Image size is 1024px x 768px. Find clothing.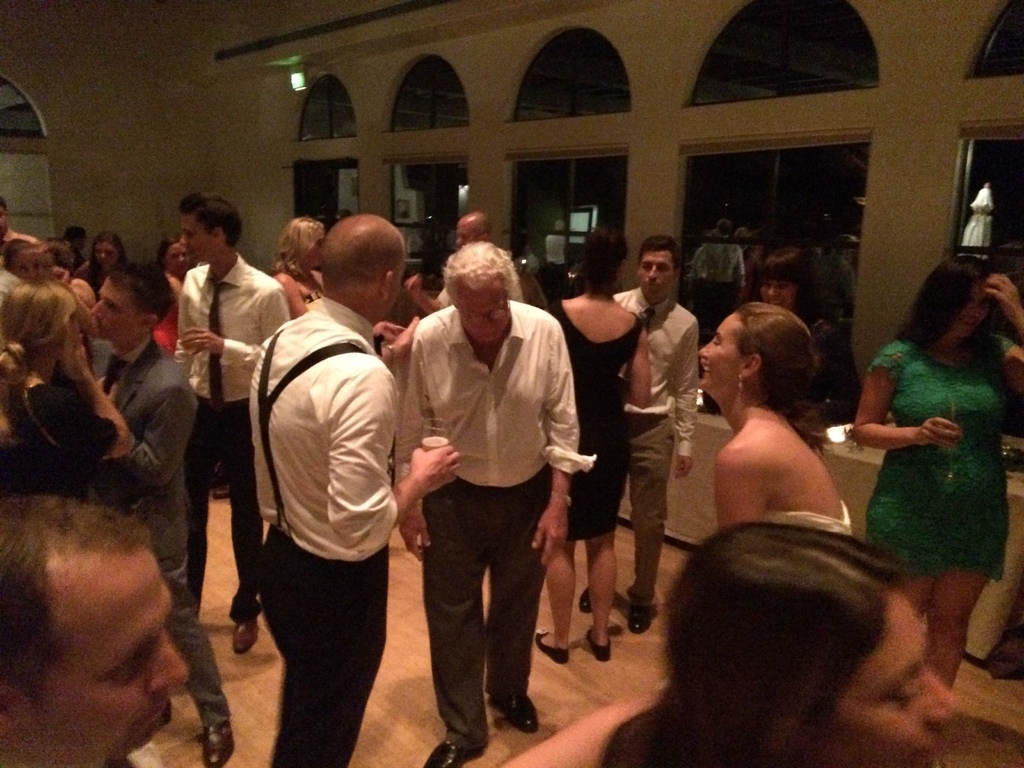
(x1=175, y1=252, x2=291, y2=401).
